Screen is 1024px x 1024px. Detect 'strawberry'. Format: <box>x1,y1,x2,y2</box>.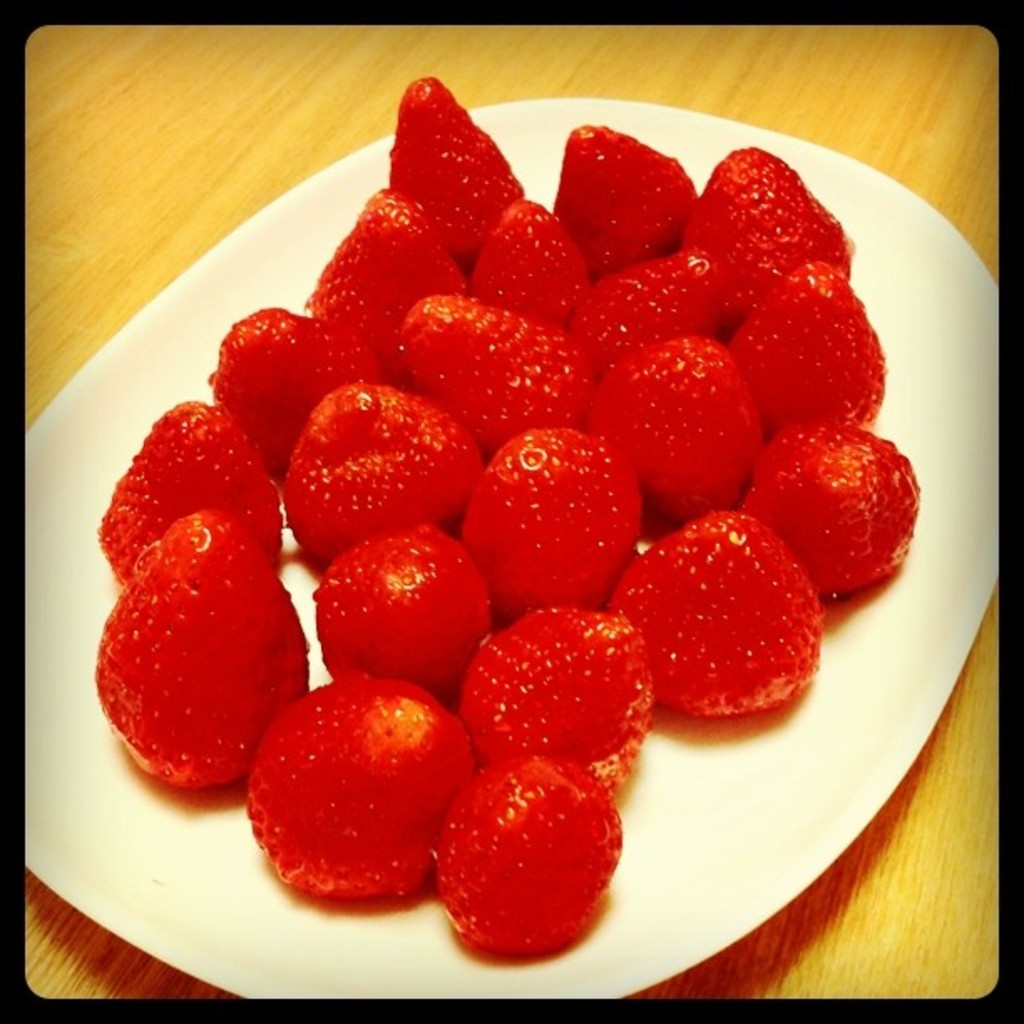
<box>462,197,591,325</box>.
